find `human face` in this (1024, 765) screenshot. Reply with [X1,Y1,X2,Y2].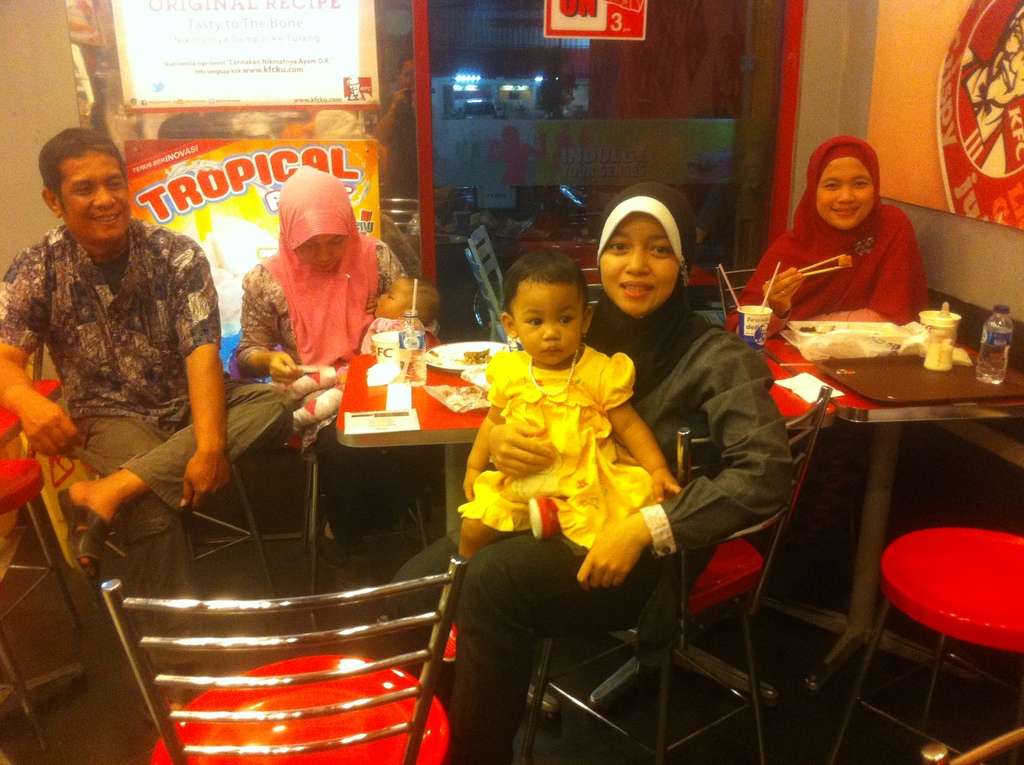
[594,216,680,318].
